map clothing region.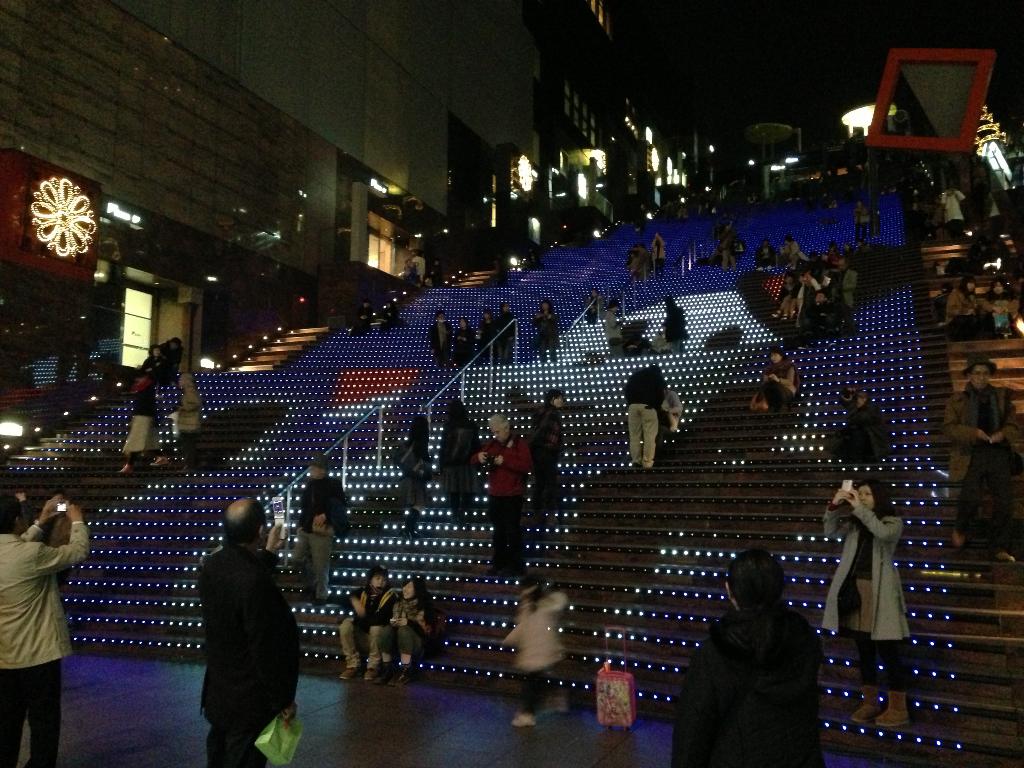
Mapped to BBox(176, 388, 208, 470).
